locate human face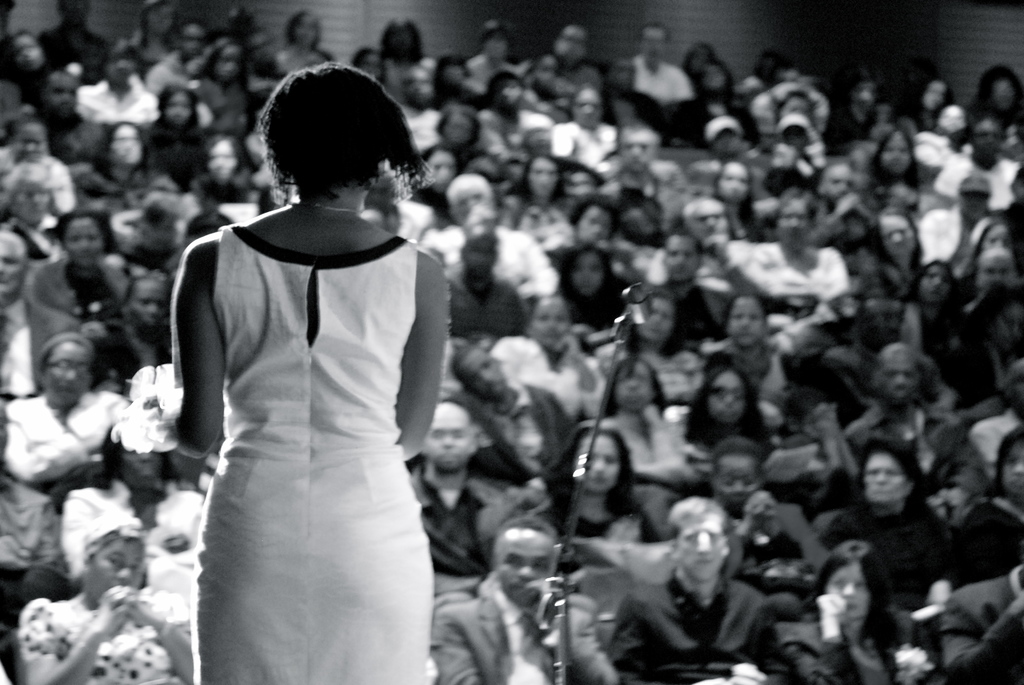
[877, 129, 913, 174]
